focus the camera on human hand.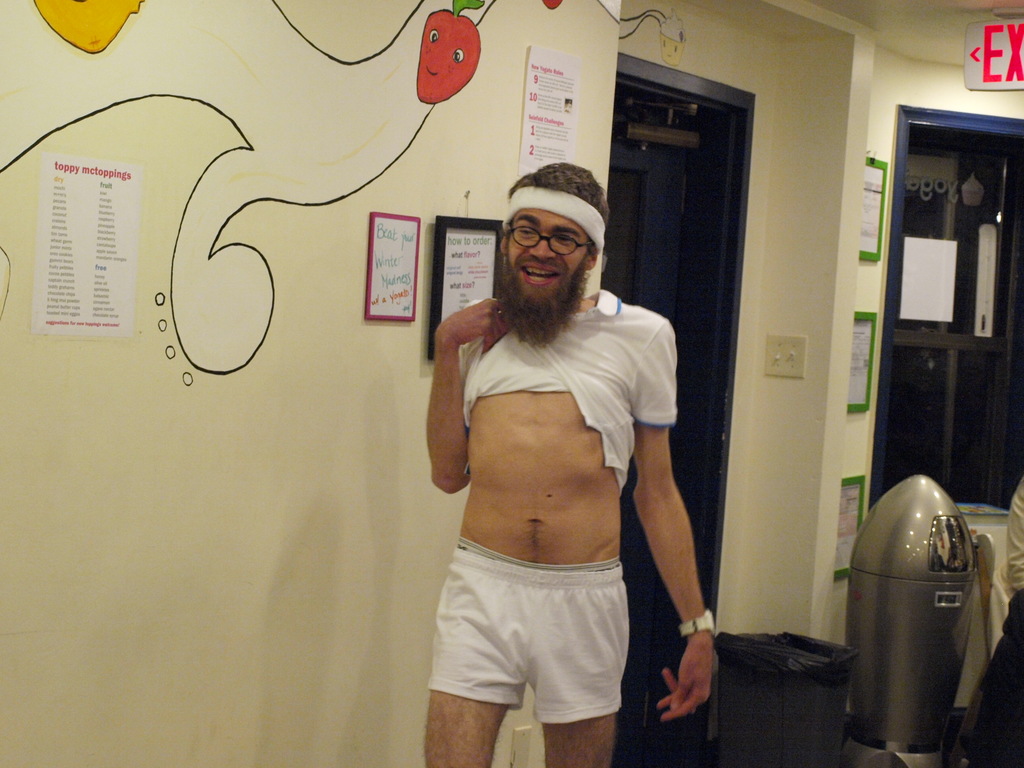
Focus region: crop(675, 596, 737, 744).
